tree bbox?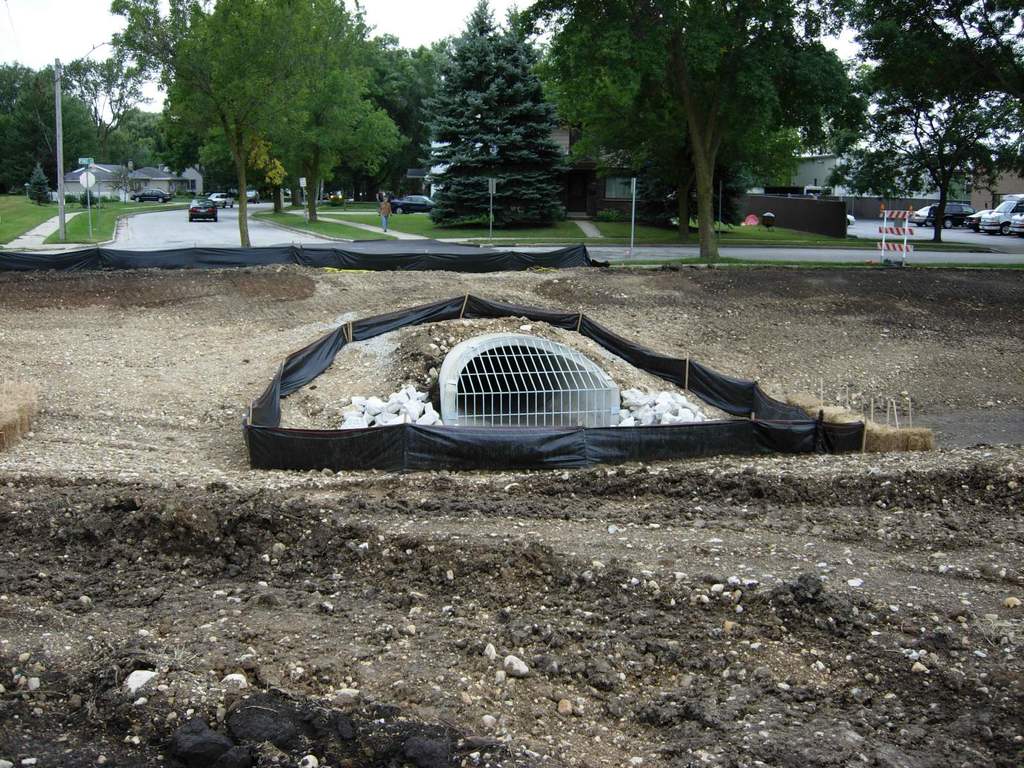
430:0:576:228
